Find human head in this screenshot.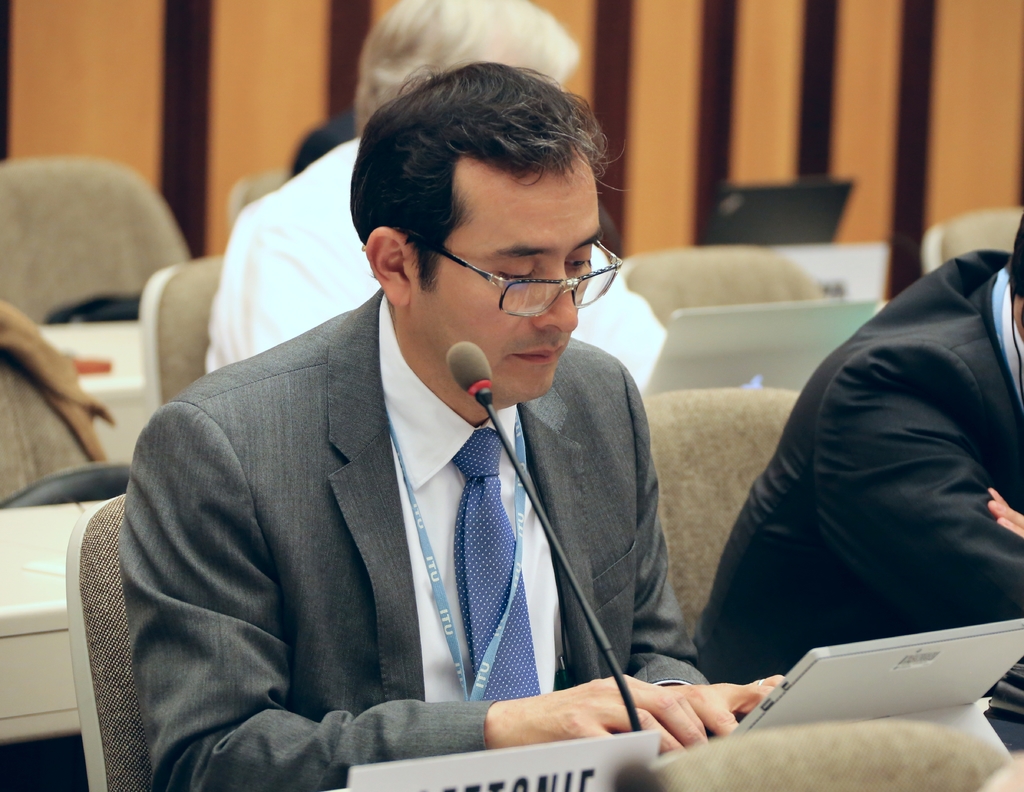
The bounding box for human head is locate(346, 79, 626, 365).
